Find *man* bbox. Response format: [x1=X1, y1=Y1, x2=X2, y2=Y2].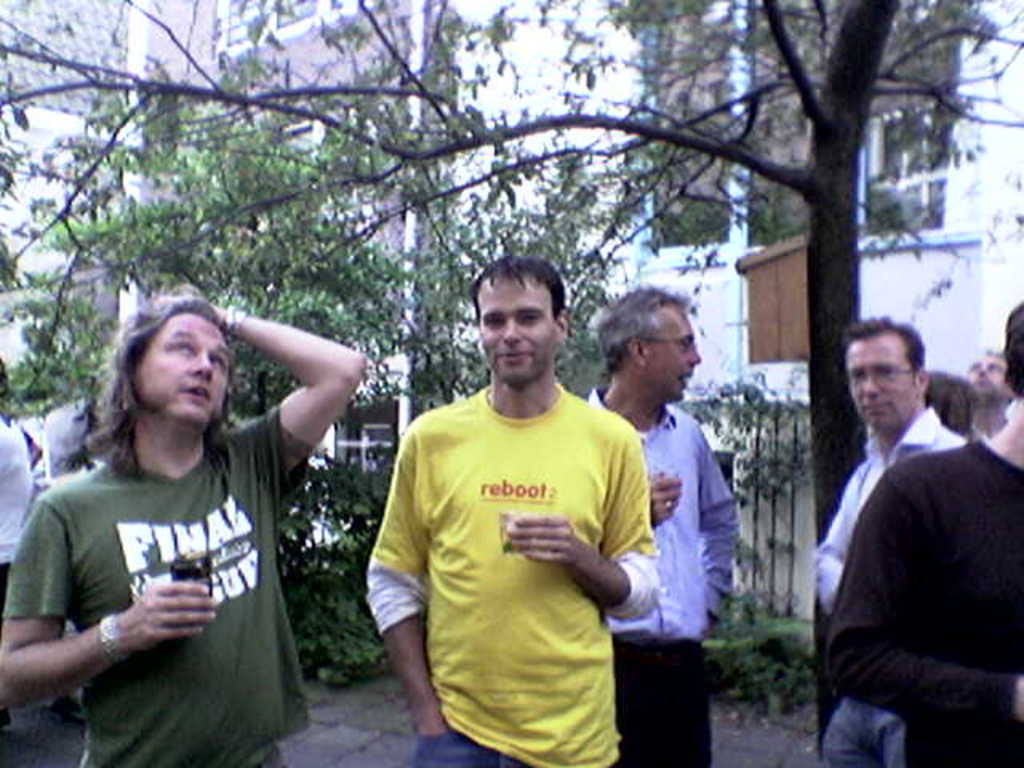
[x1=0, y1=291, x2=370, y2=766].
